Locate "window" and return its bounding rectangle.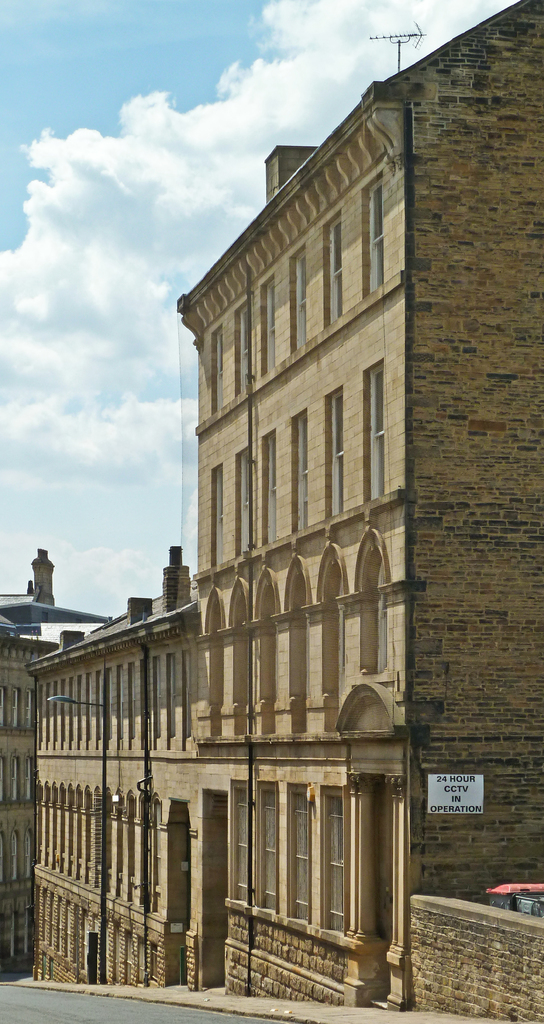
{"left": 254, "top": 428, "right": 273, "bottom": 548}.
